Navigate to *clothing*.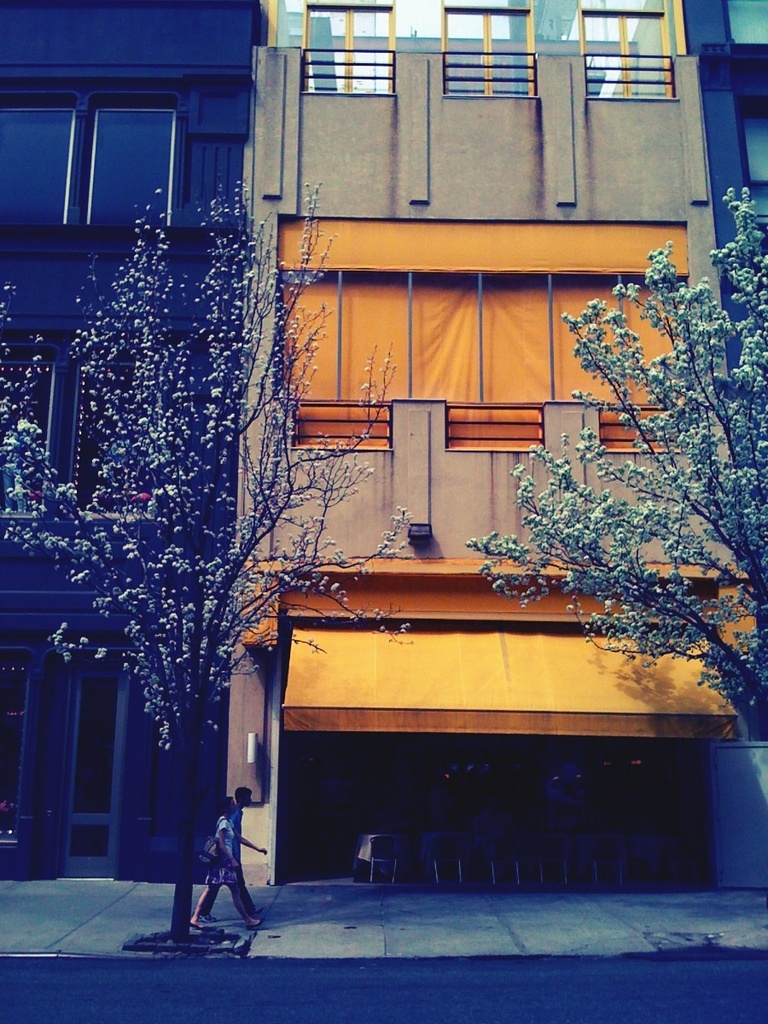
Navigation target: [left=207, top=817, right=238, bottom=888].
